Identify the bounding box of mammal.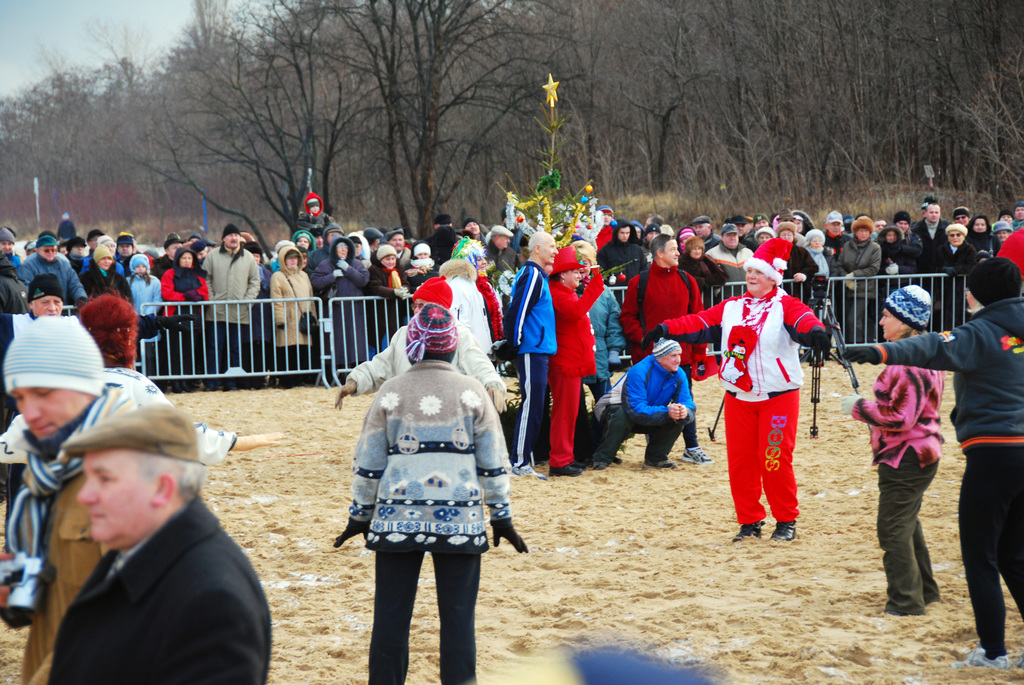
Rect(593, 335, 697, 467).
